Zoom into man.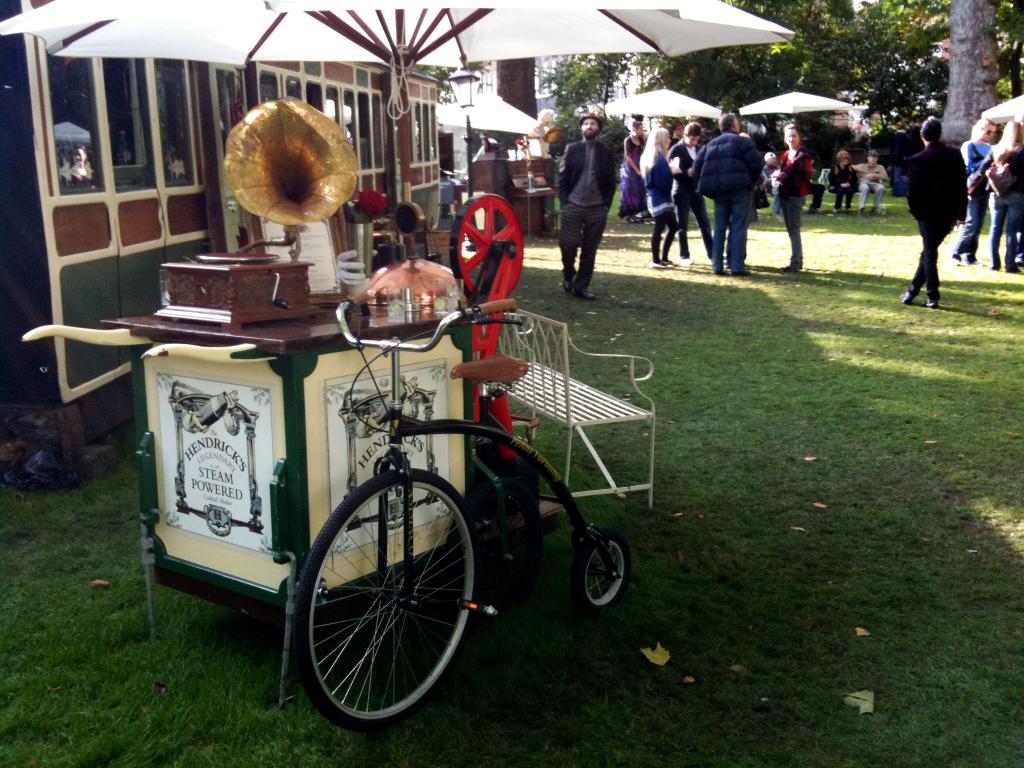
Zoom target: box(852, 147, 888, 218).
